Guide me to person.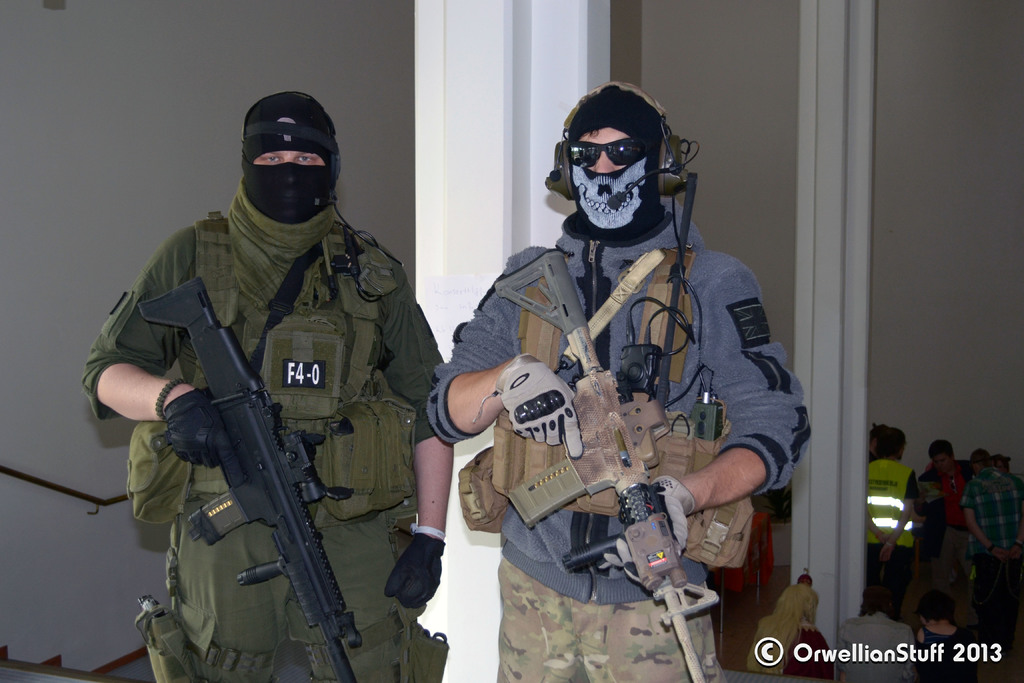
Guidance: x1=860 y1=425 x2=922 y2=625.
